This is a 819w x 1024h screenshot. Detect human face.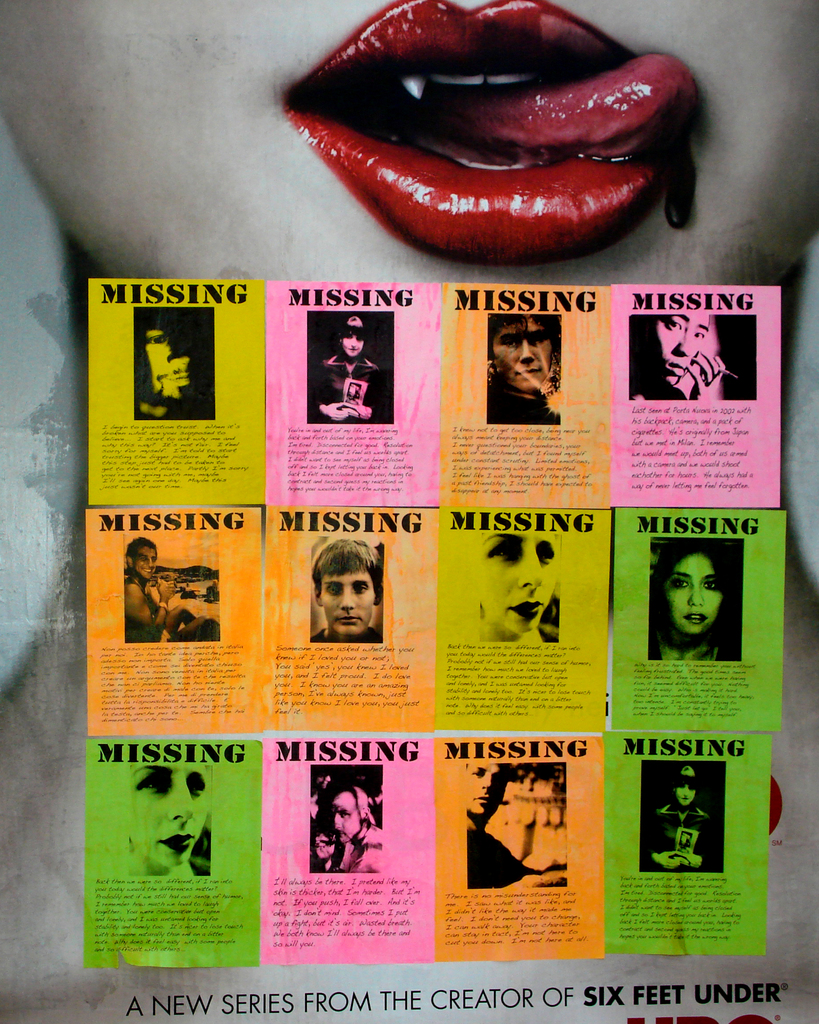
[left=676, top=786, right=693, bottom=805].
